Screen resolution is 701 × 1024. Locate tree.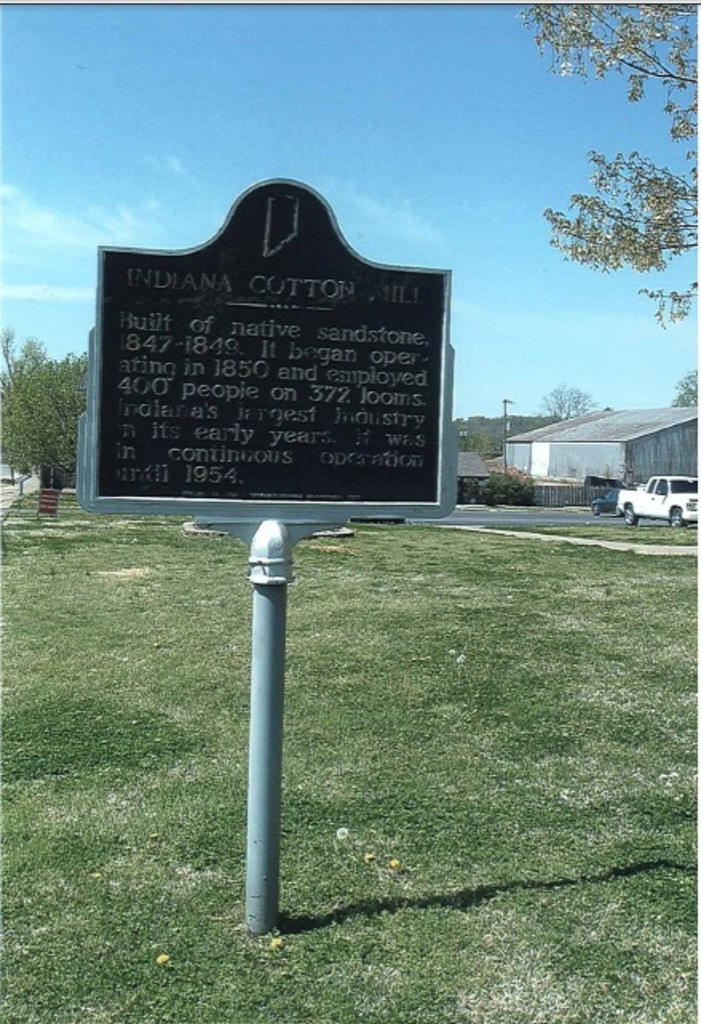
[left=677, top=371, right=699, bottom=403].
